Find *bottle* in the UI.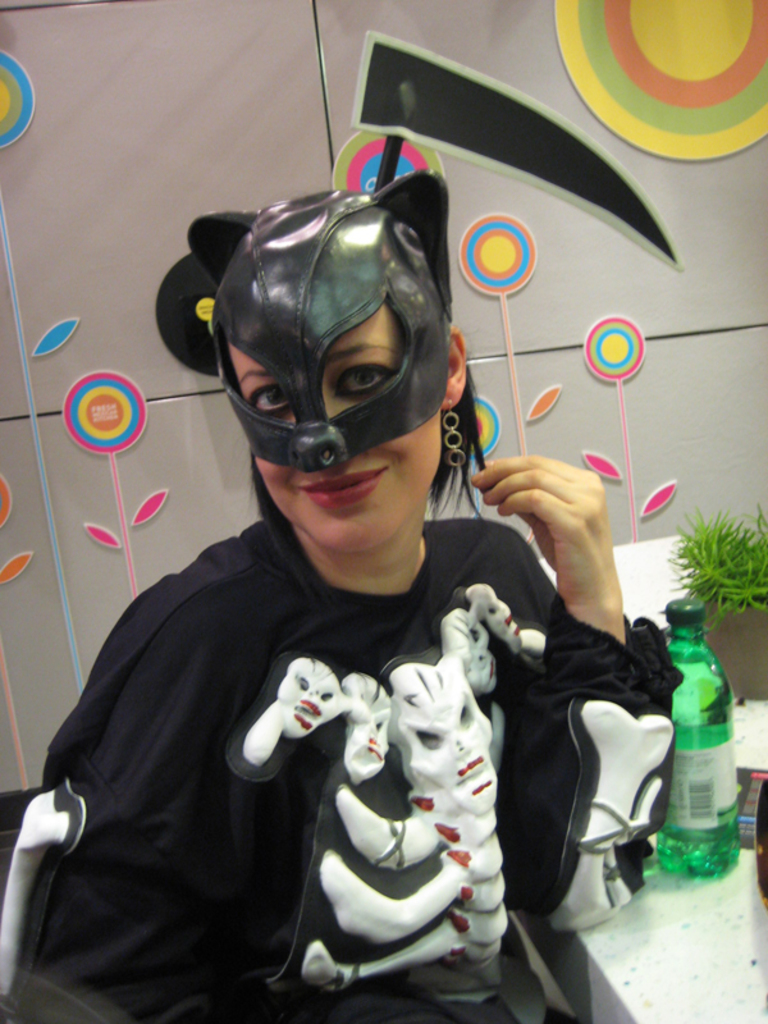
UI element at 660,588,749,879.
